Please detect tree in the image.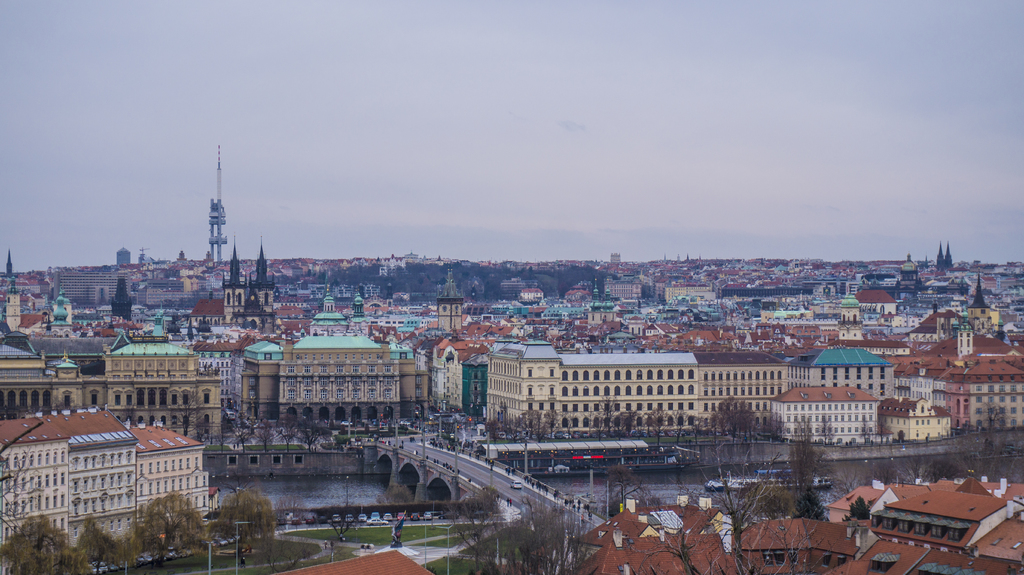
(698,396,755,449).
